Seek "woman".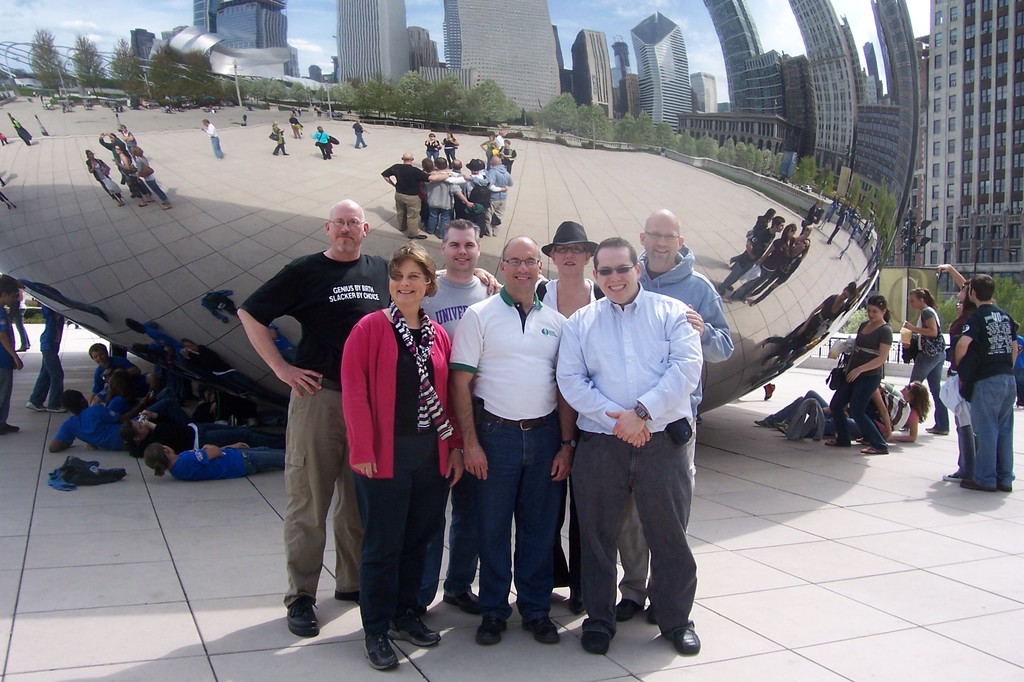
<bbox>896, 283, 951, 436</bbox>.
